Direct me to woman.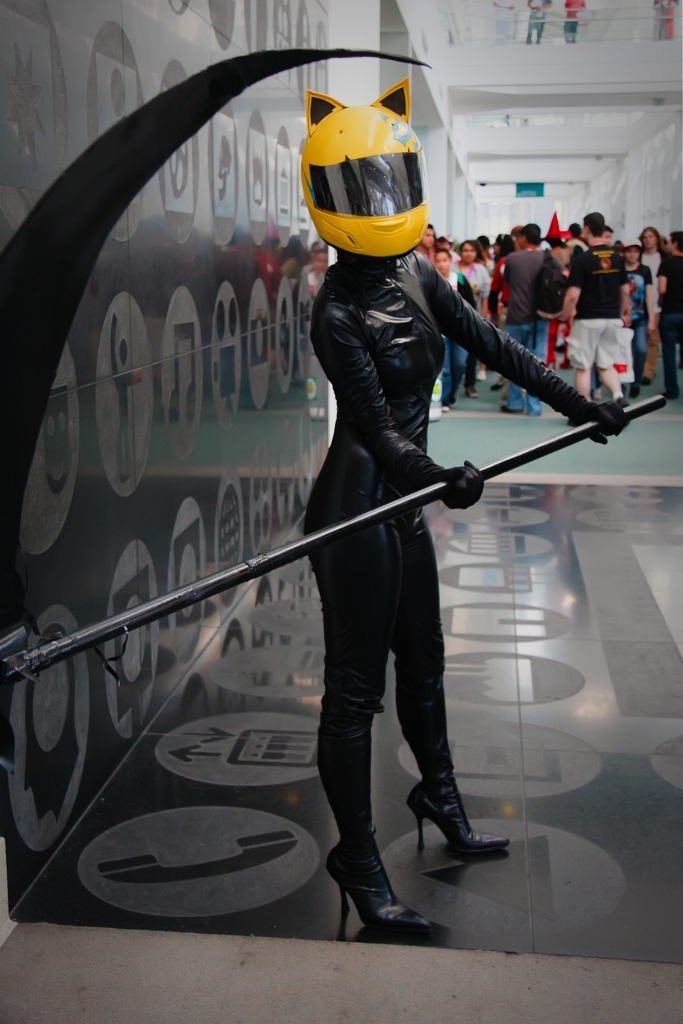
Direction: 297 85 565 950.
